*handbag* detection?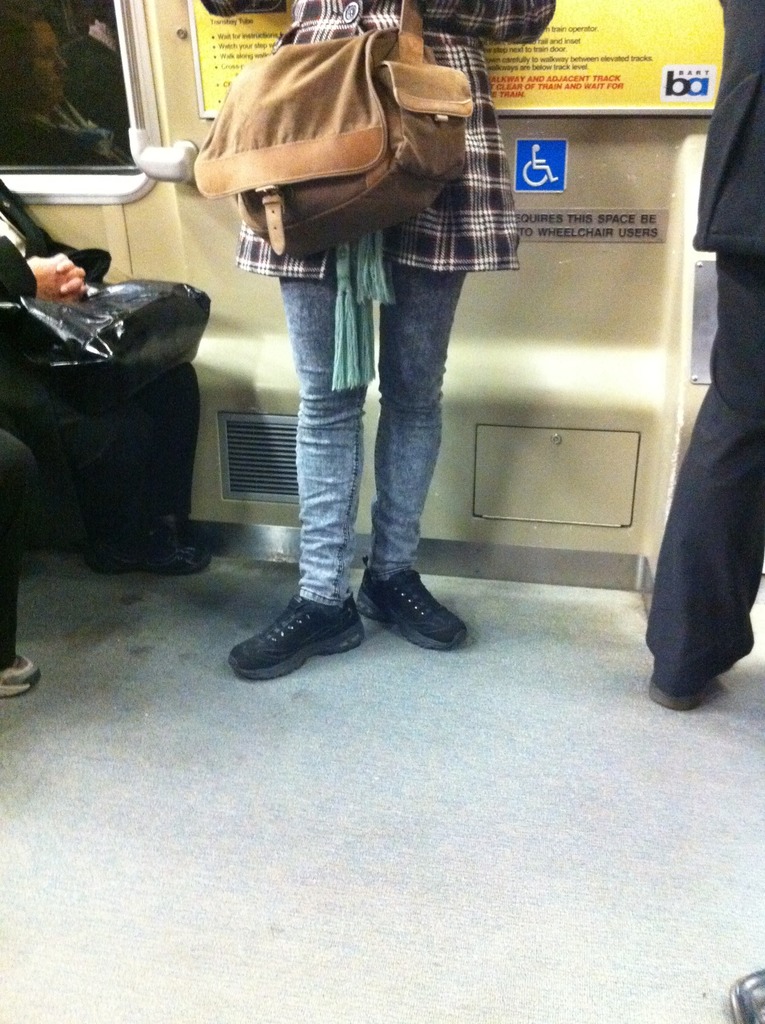
box(195, 0, 473, 259)
